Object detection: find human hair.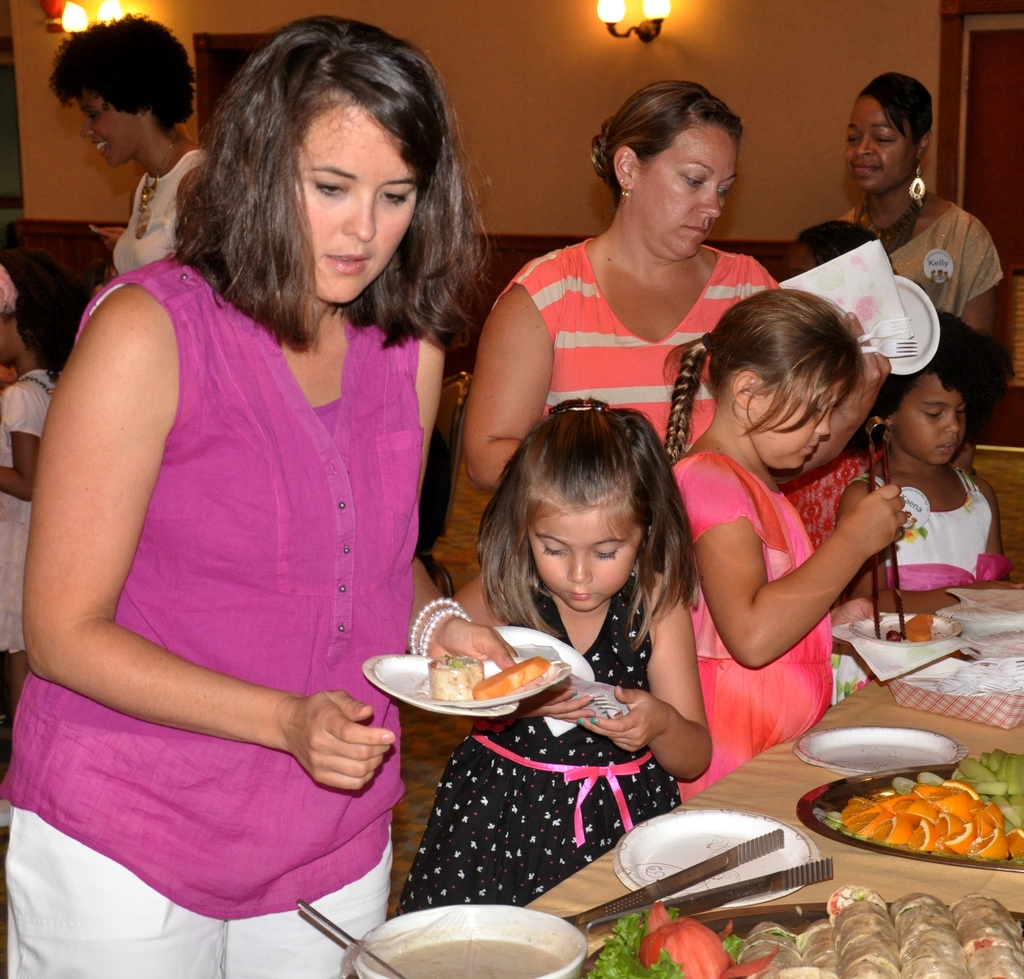
BBox(590, 79, 744, 211).
